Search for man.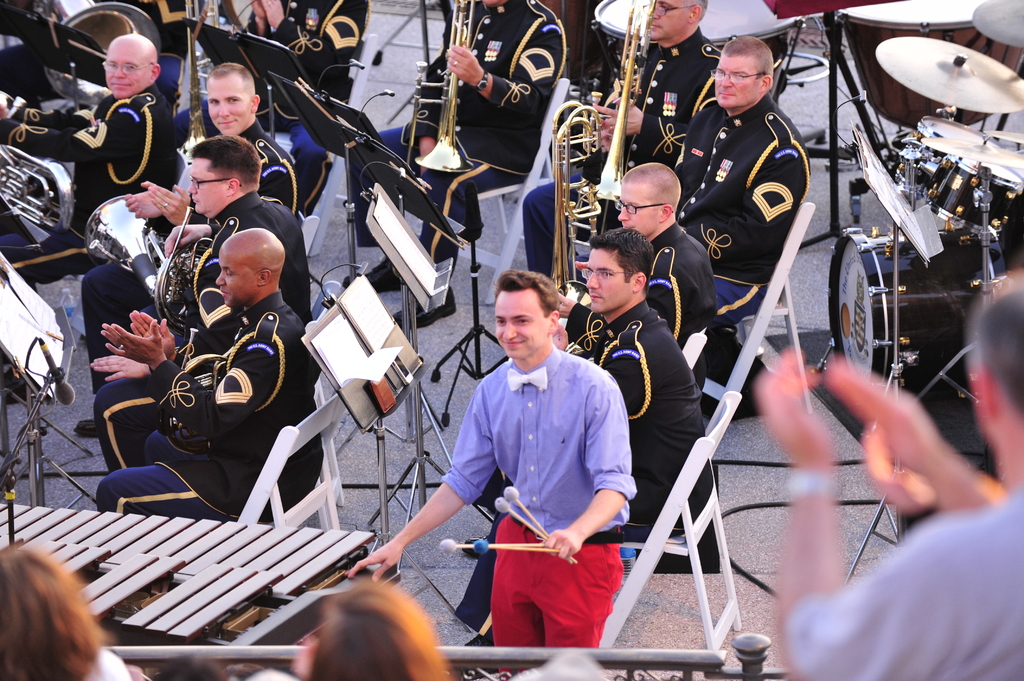
Found at 339:0:573:300.
